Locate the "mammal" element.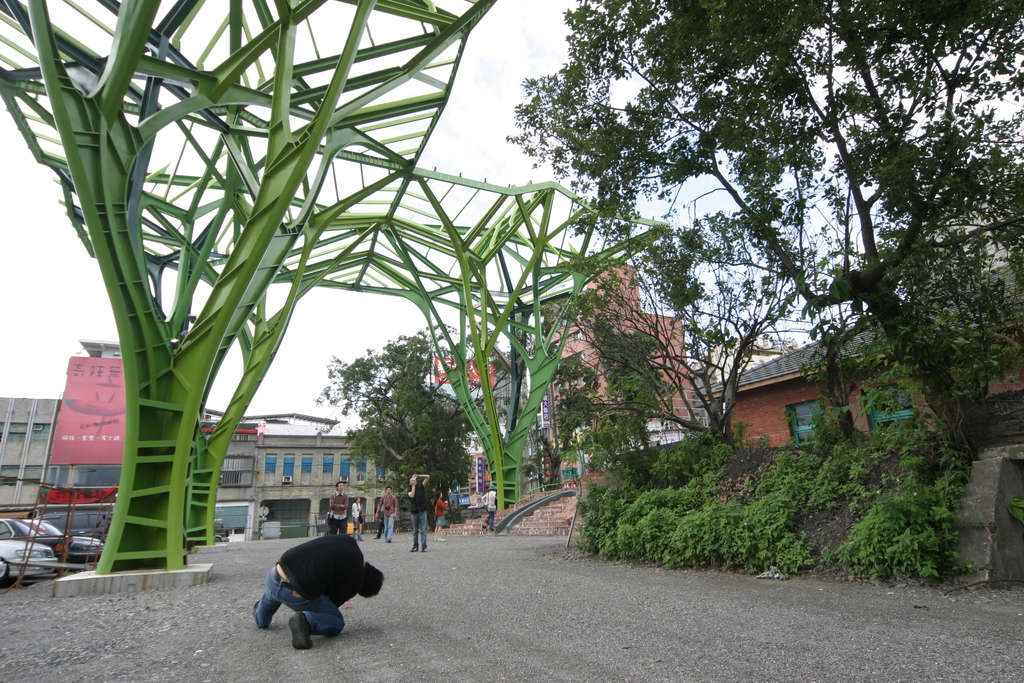
Element bbox: Rect(331, 482, 349, 536).
